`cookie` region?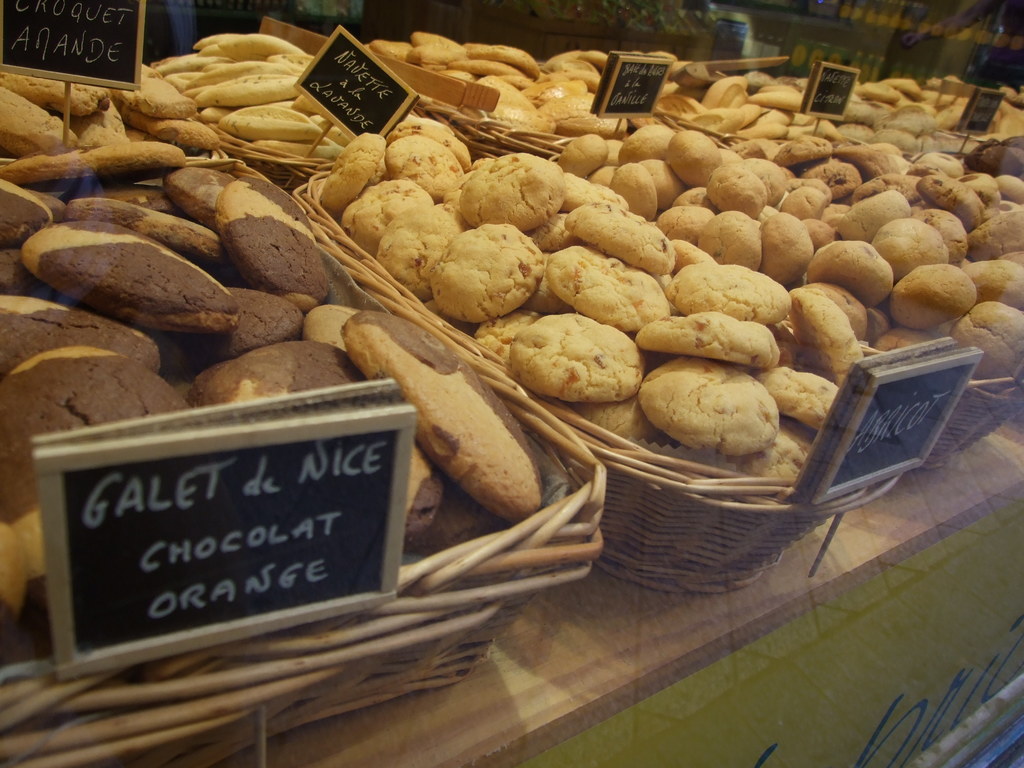
box(212, 173, 335, 308)
